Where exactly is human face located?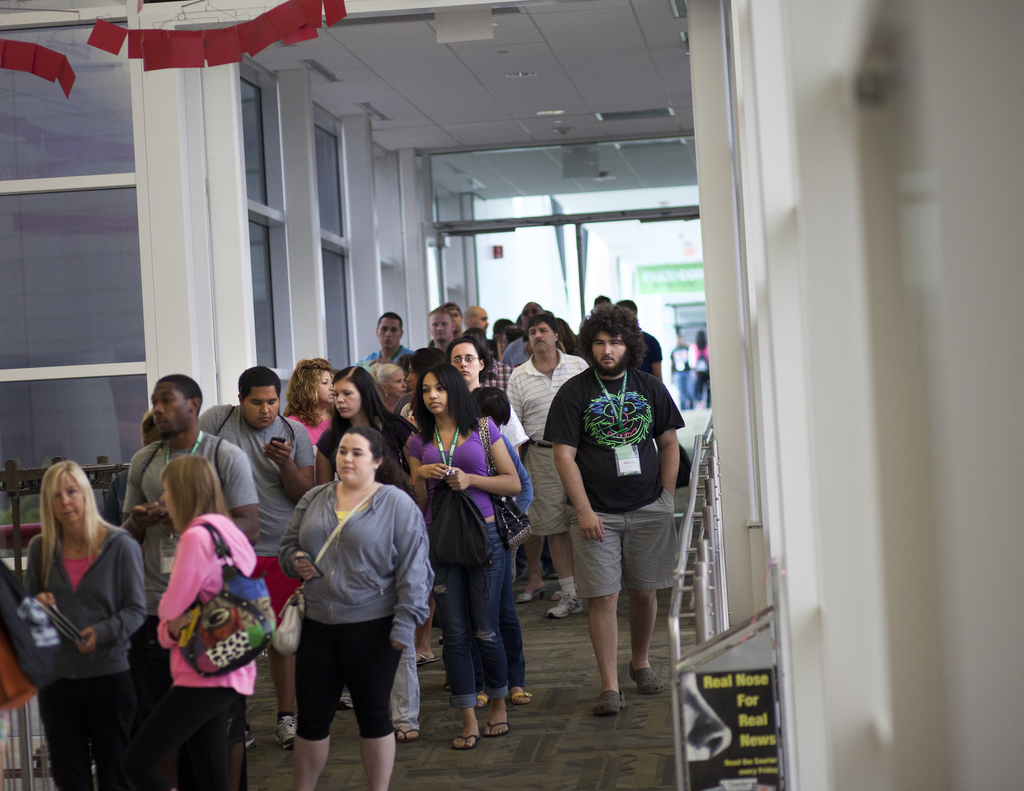
Its bounding box is Rect(156, 478, 175, 516).
